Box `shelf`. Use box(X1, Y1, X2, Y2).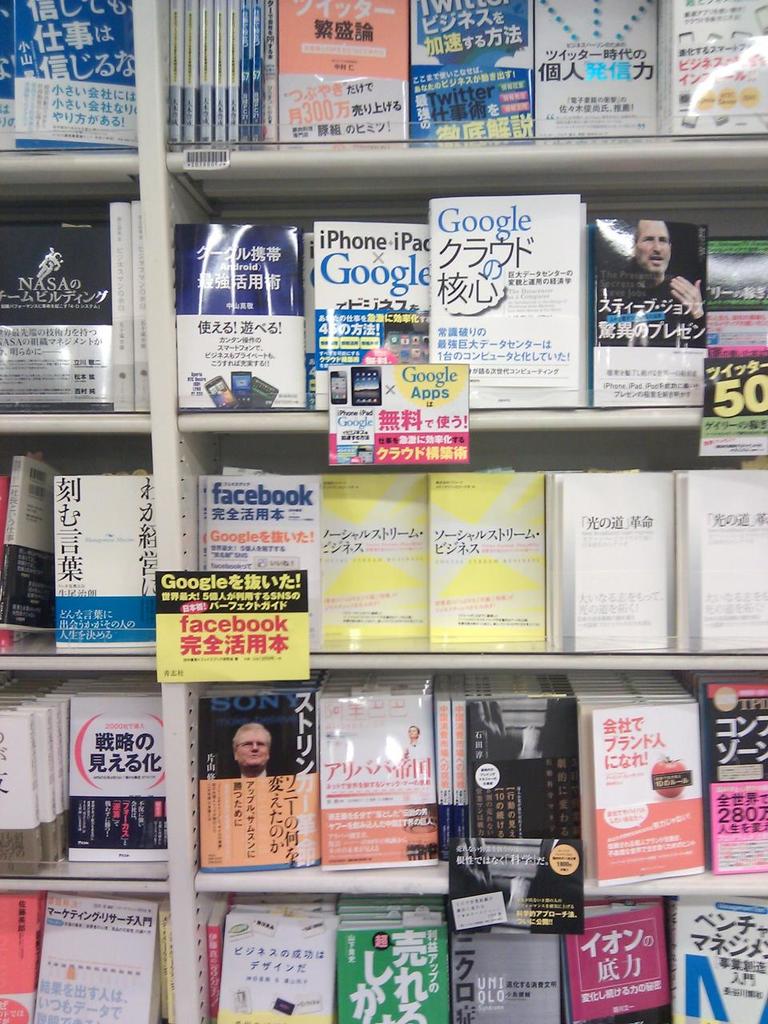
box(0, 0, 767, 1023).
